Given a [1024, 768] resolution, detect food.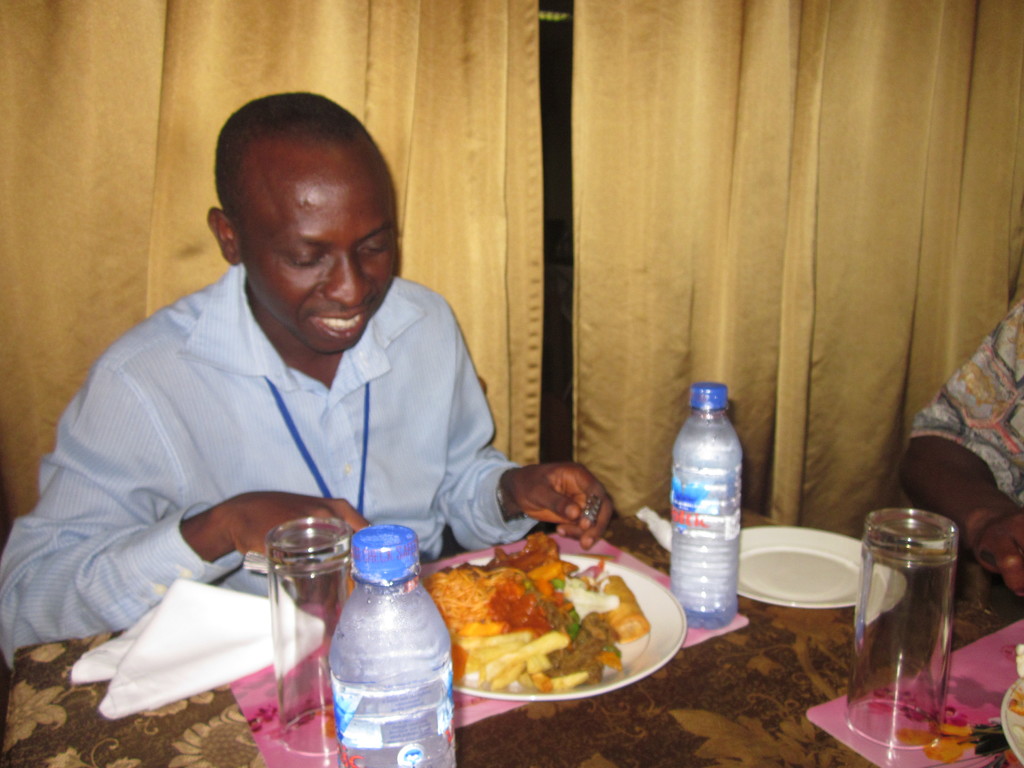
{"x1": 490, "y1": 536, "x2": 573, "y2": 563}.
